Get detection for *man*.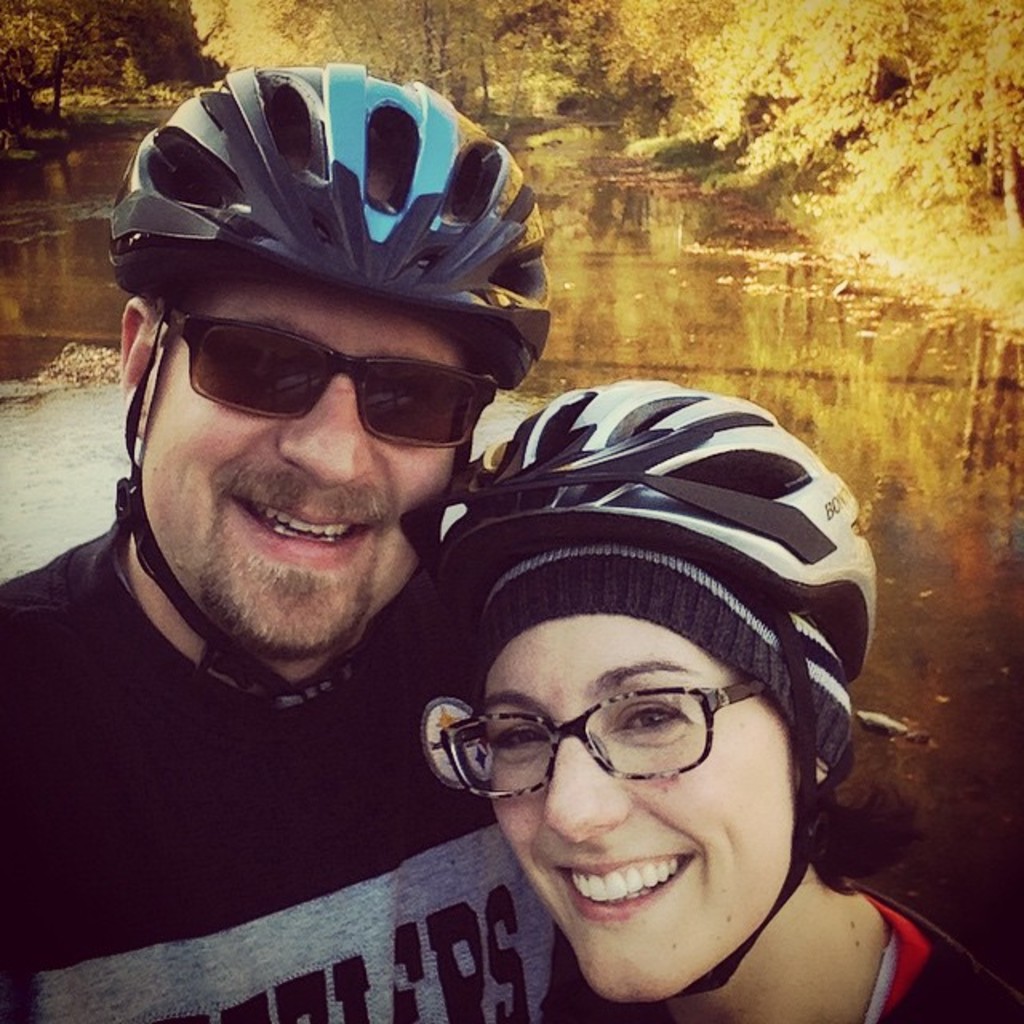
Detection: box=[22, 123, 766, 1023].
